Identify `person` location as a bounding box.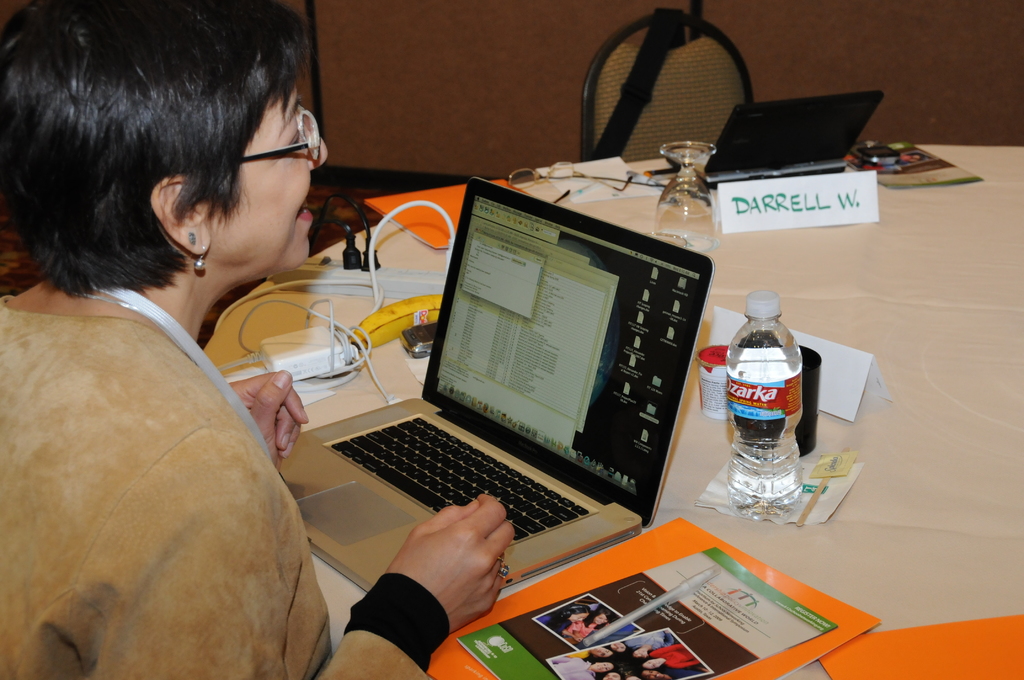
left=538, top=597, right=636, bottom=655.
